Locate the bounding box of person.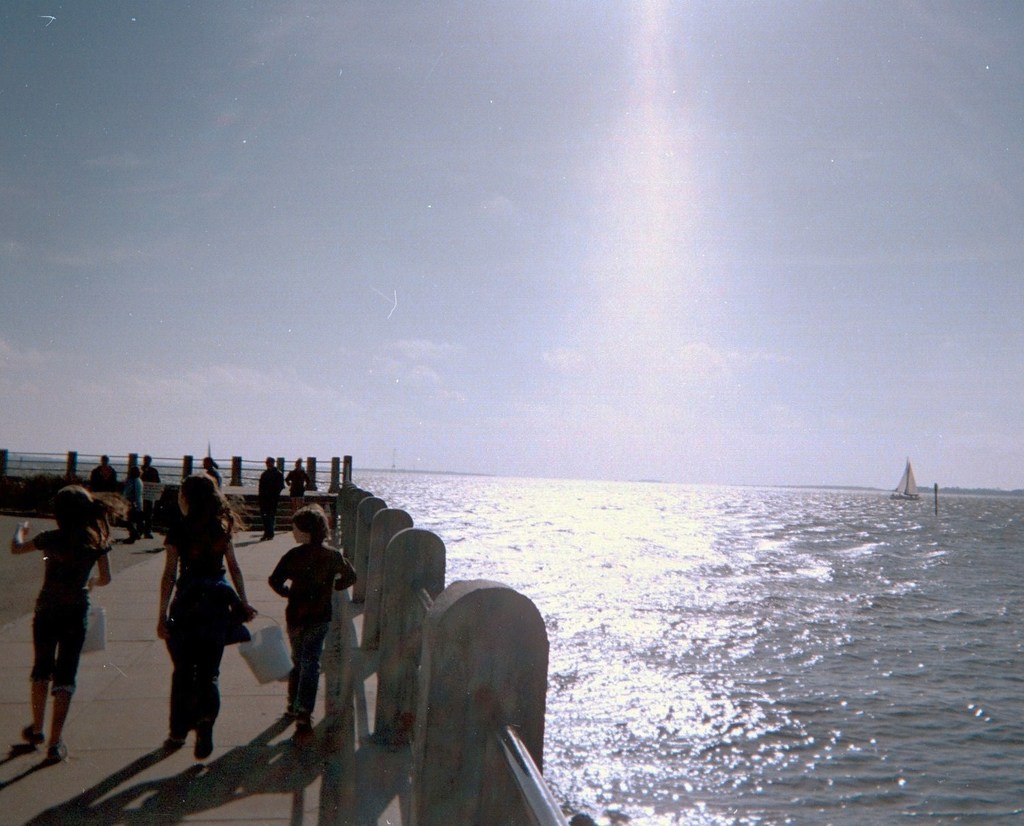
Bounding box: box=[200, 456, 224, 511].
